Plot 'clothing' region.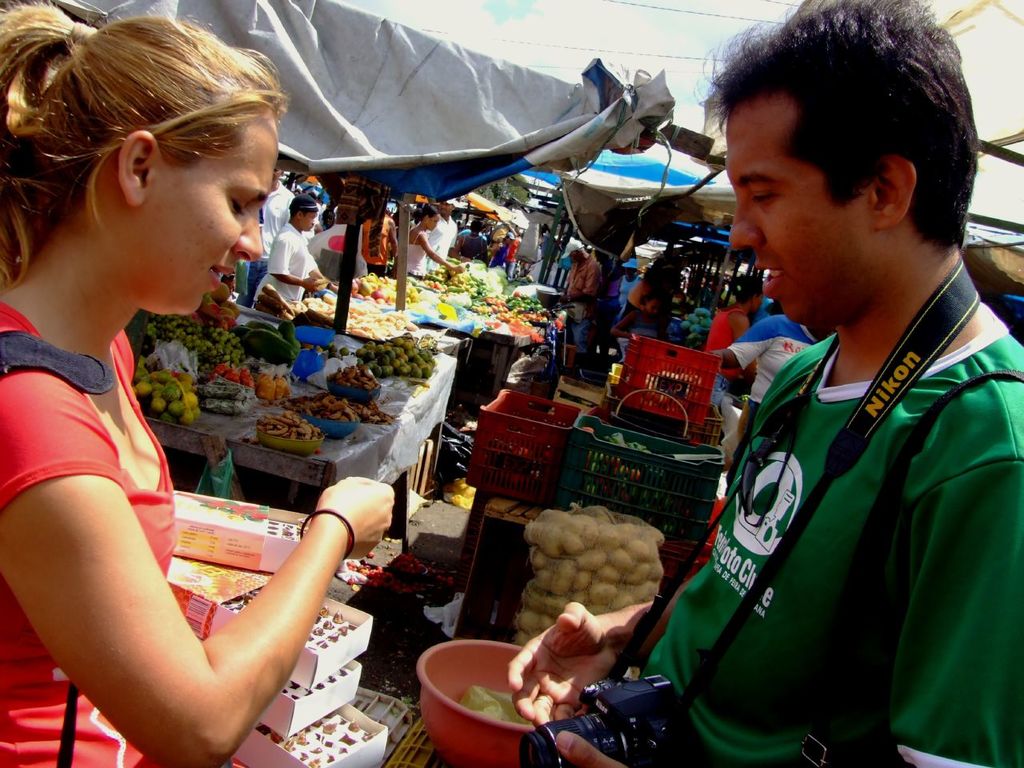
Plotted at select_region(622, 283, 651, 335).
